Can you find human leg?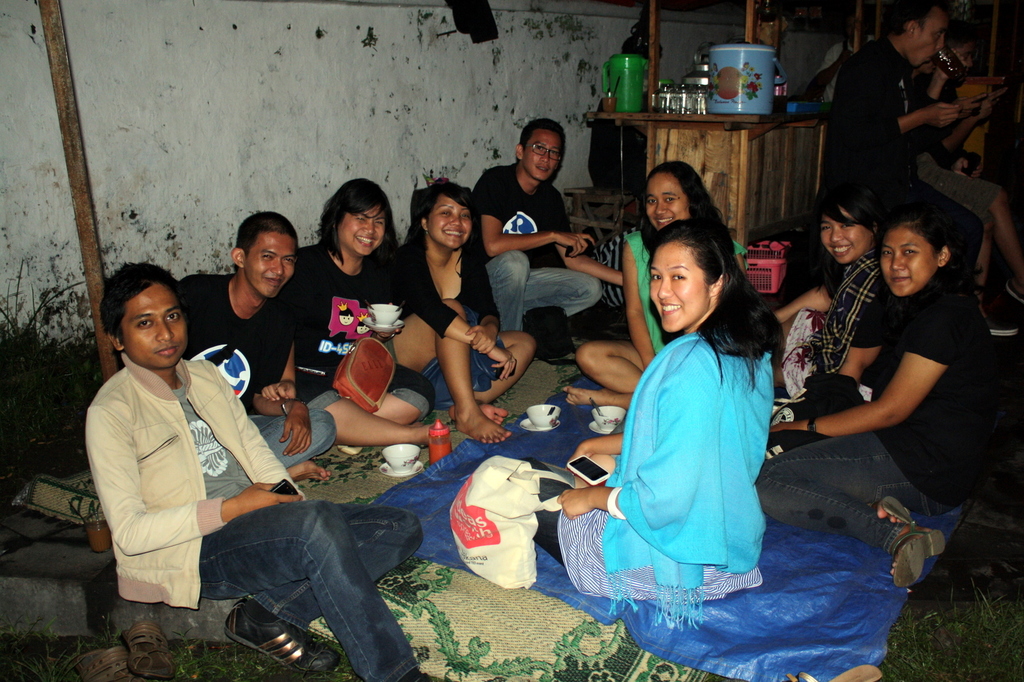
Yes, bounding box: <bbox>529, 272, 605, 313</bbox>.
